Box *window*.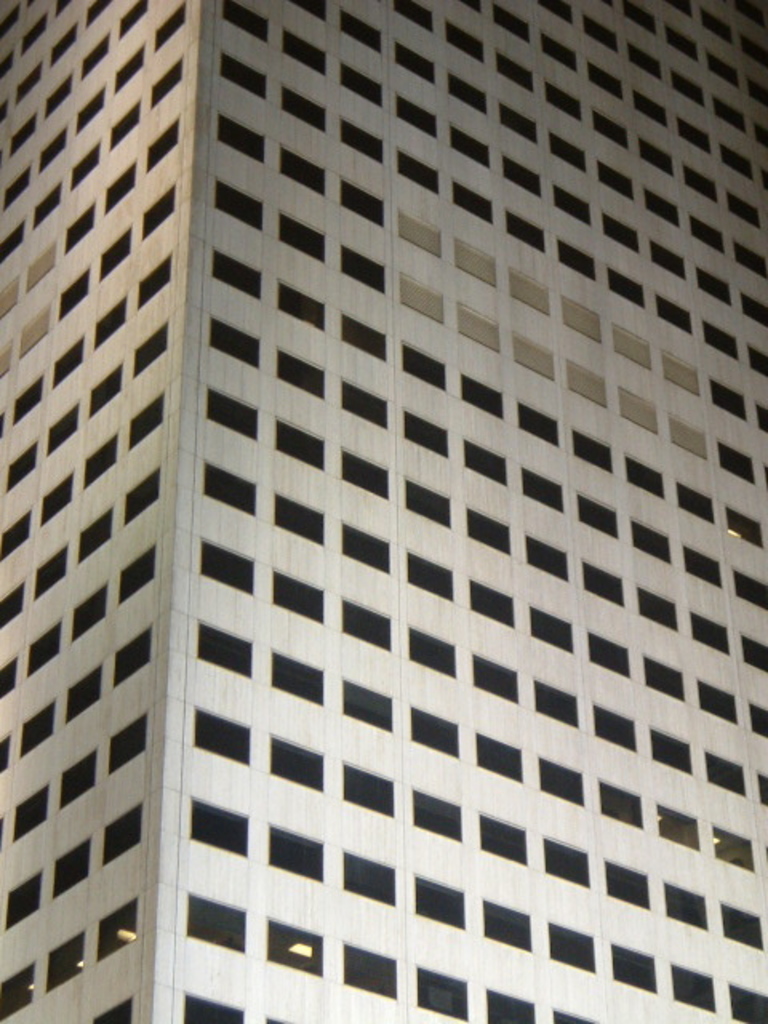
select_region(413, 870, 464, 928).
